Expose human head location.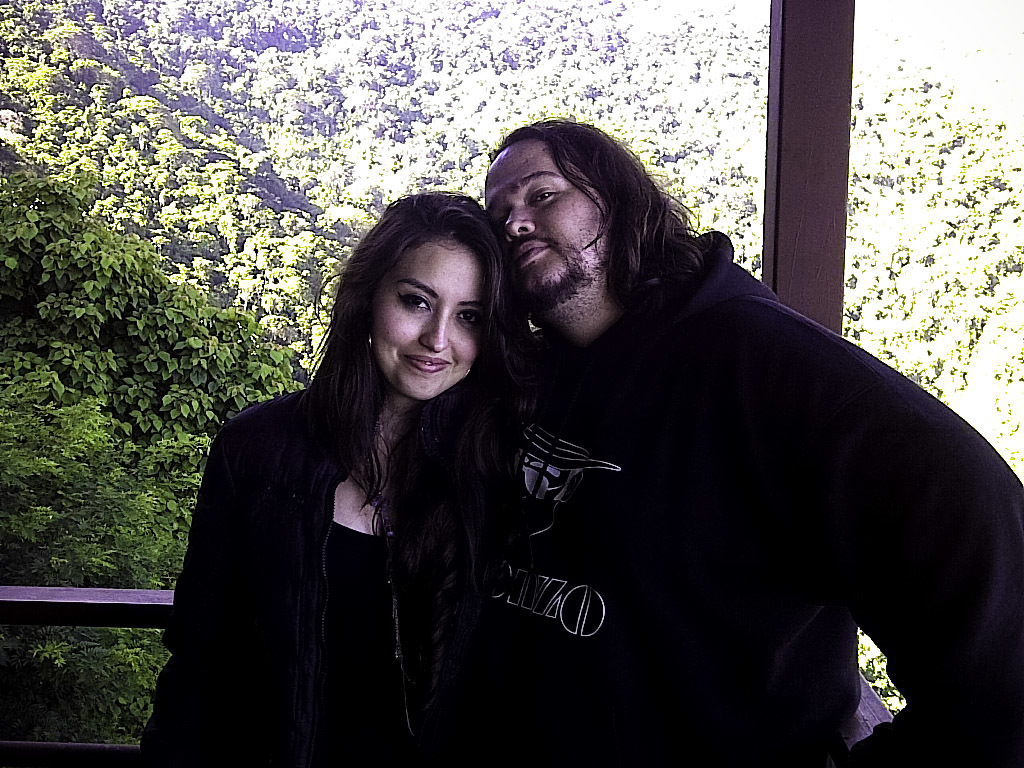
Exposed at Rect(352, 190, 506, 408).
